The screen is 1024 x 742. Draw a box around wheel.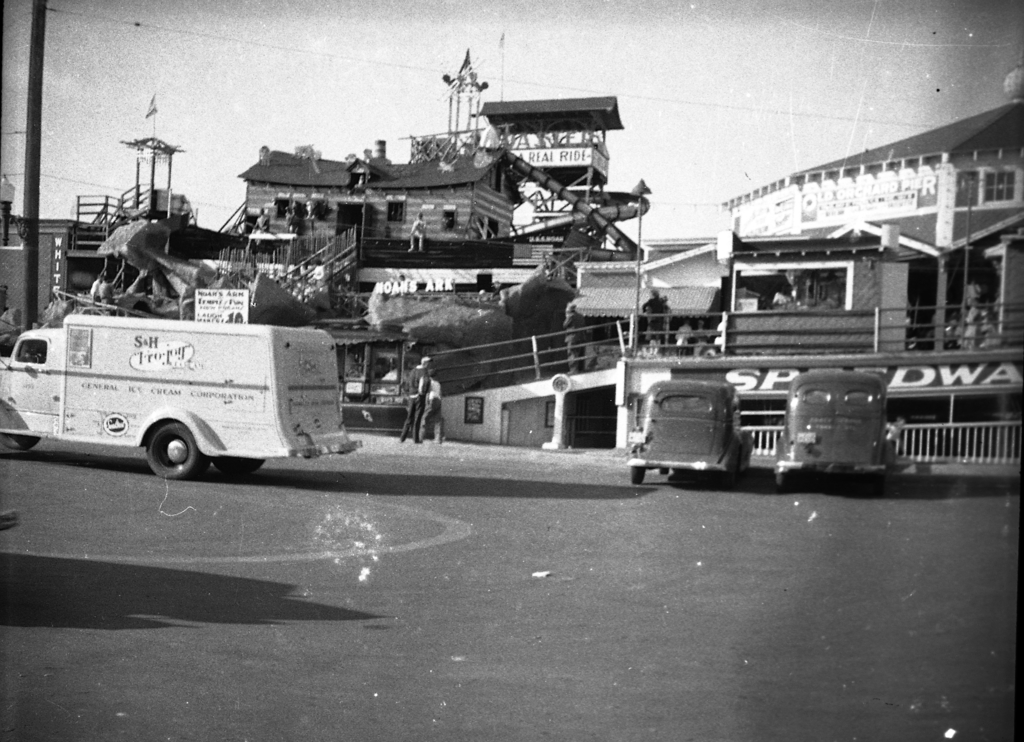
[206, 455, 262, 477].
